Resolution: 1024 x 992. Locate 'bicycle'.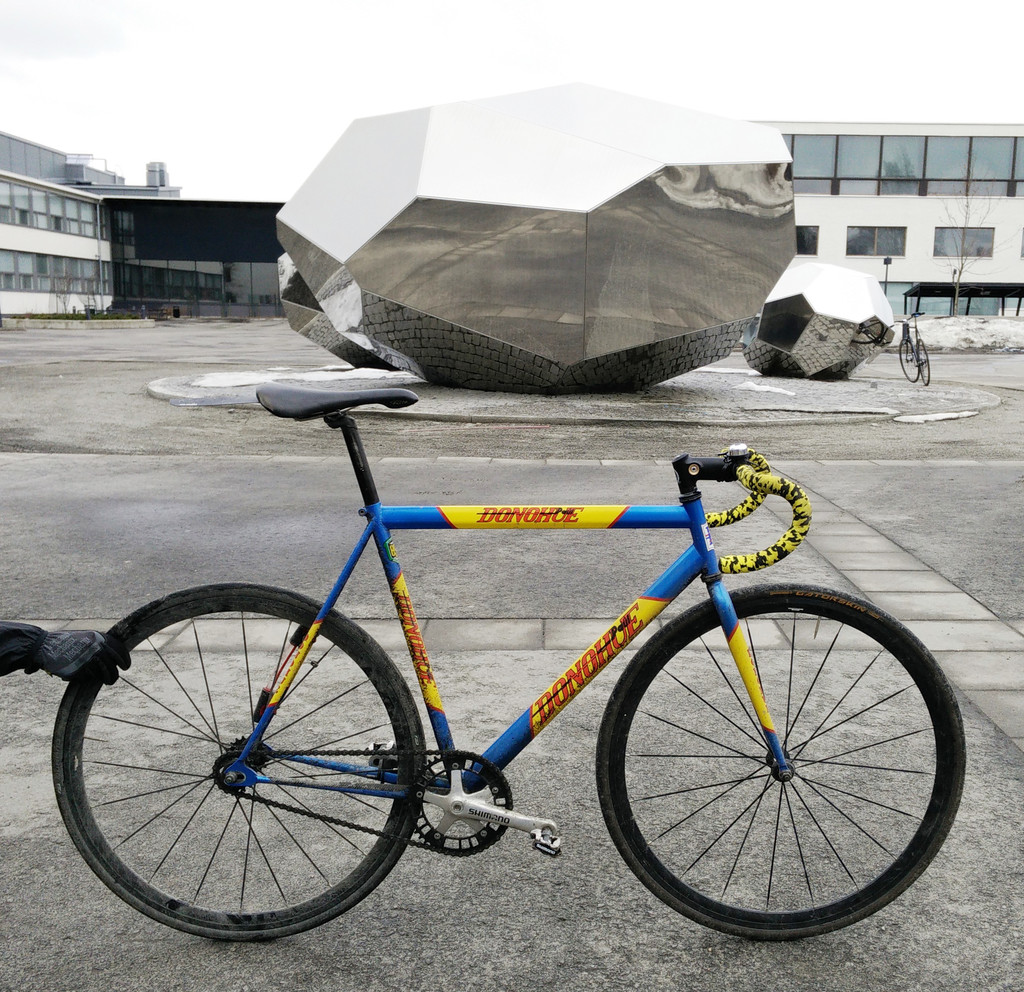
region(891, 312, 932, 387).
